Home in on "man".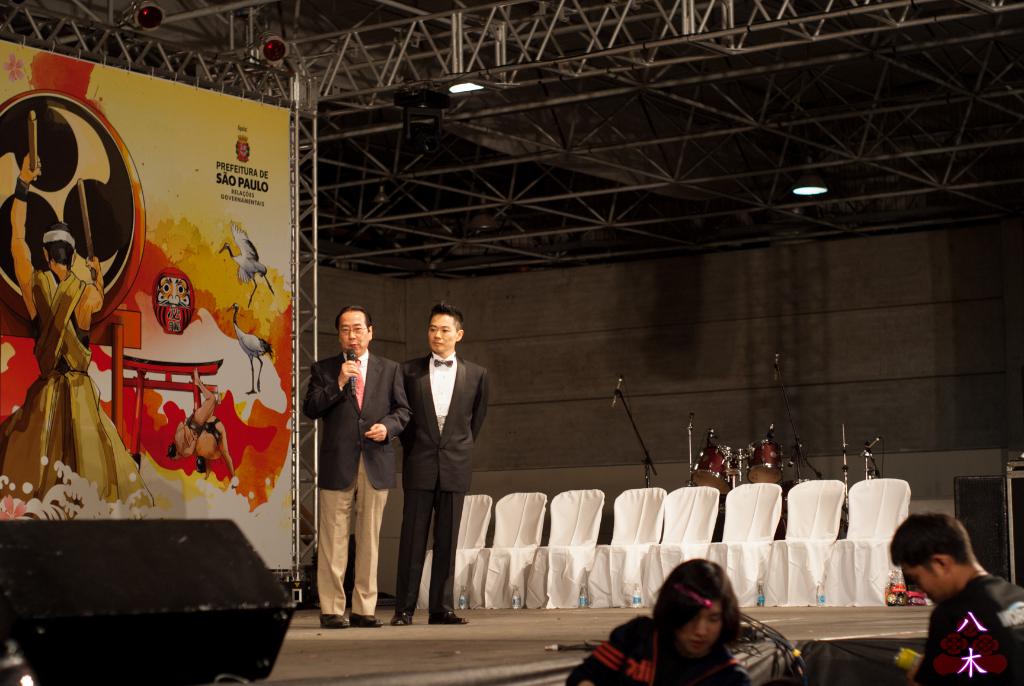
Homed in at region(188, 412, 244, 485).
